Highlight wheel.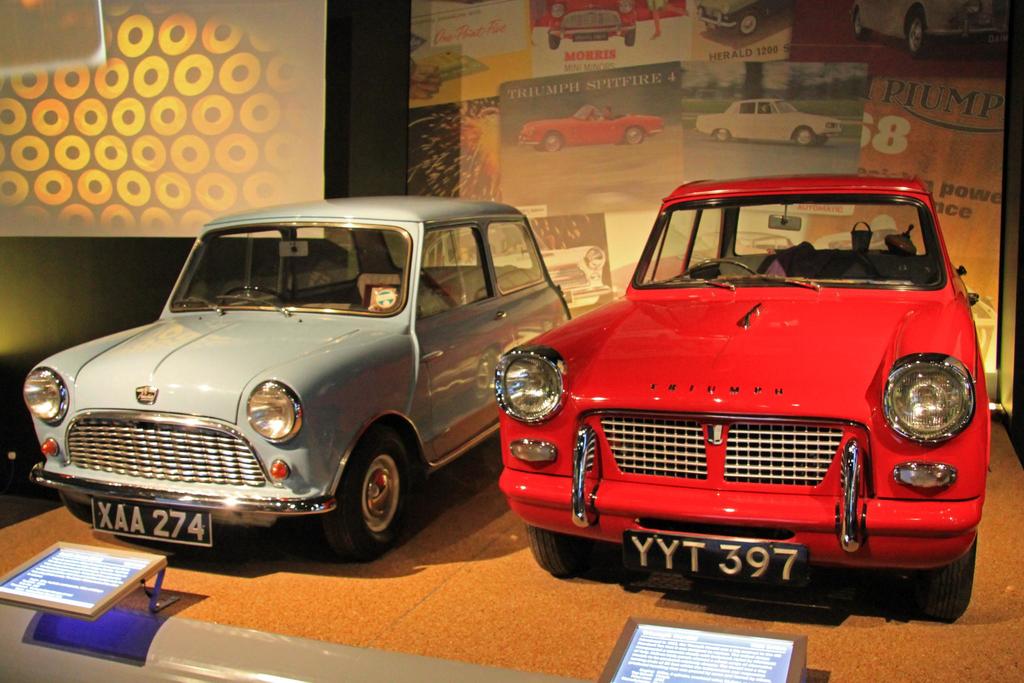
Highlighted region: {"left": 534, "top": 144, "right": 545, "bottom": 151}.
